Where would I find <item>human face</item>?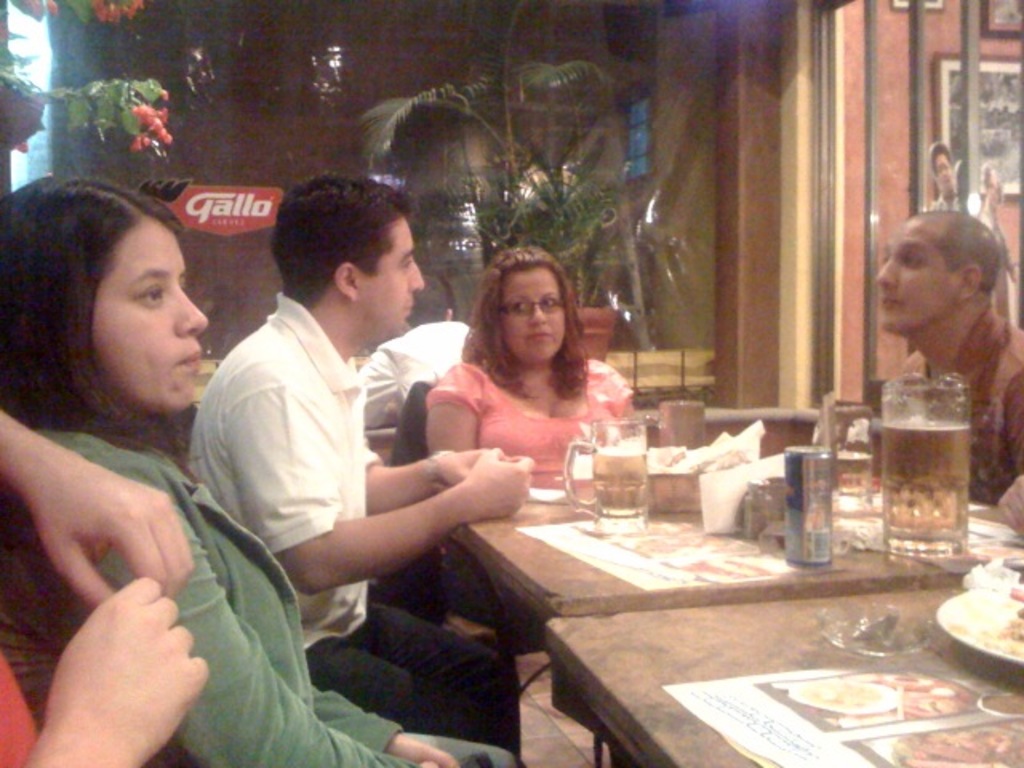
At <bbox>498, 270, 565, 362</bbox>.
